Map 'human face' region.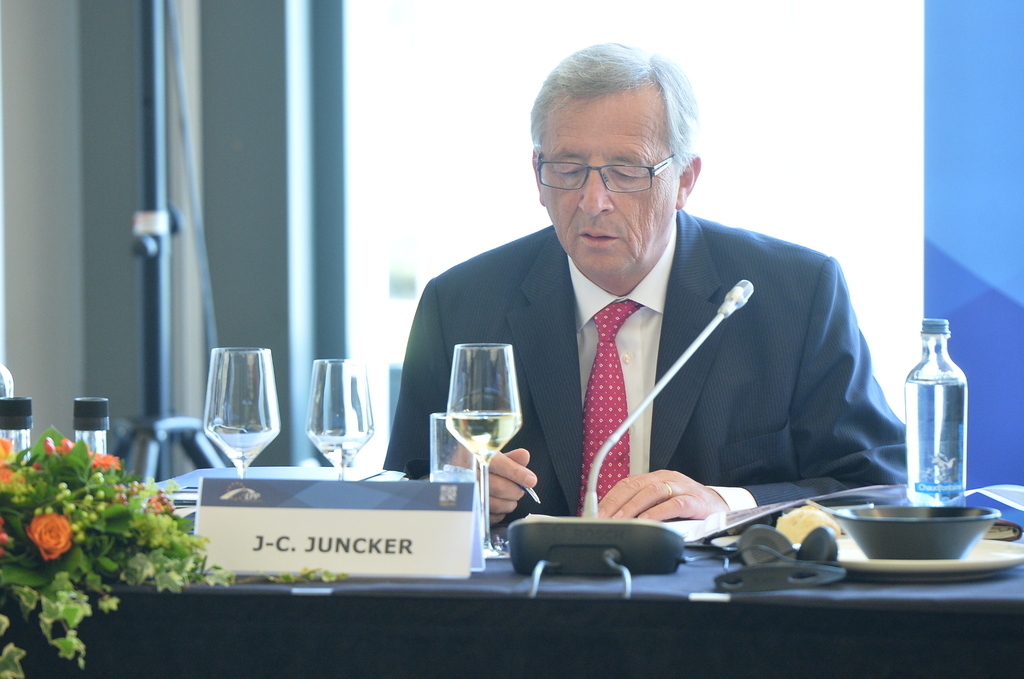
Mapped to <bbox>541, 97, 676, 262</bbox>.
